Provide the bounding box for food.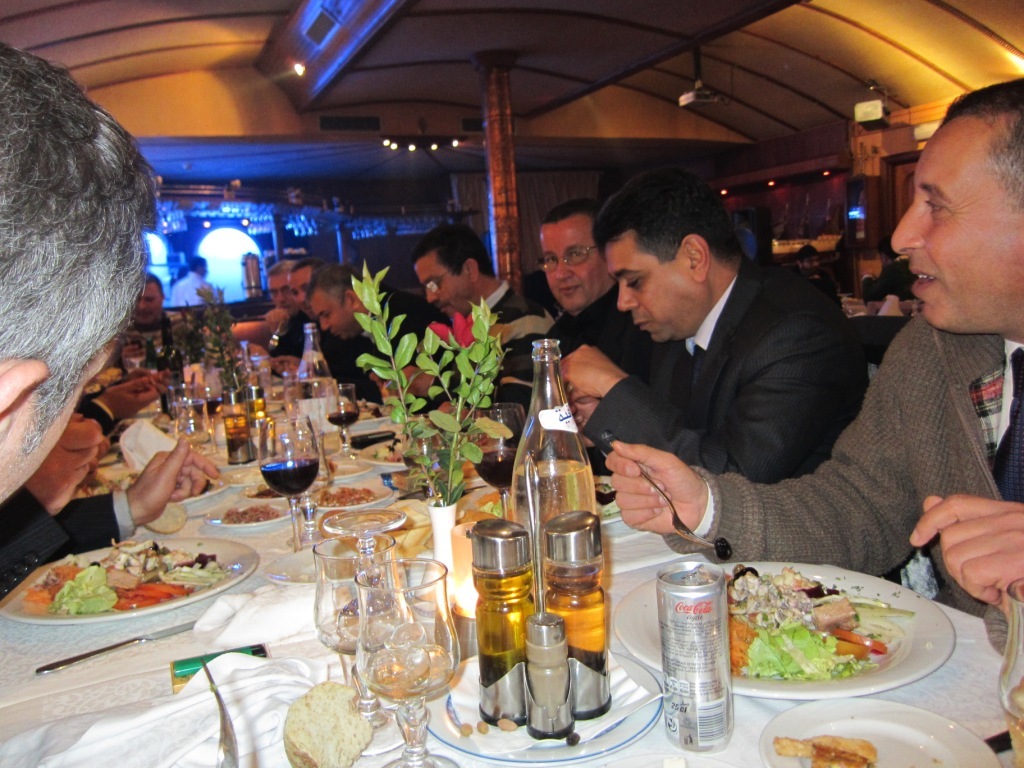
471/474/620/513.
